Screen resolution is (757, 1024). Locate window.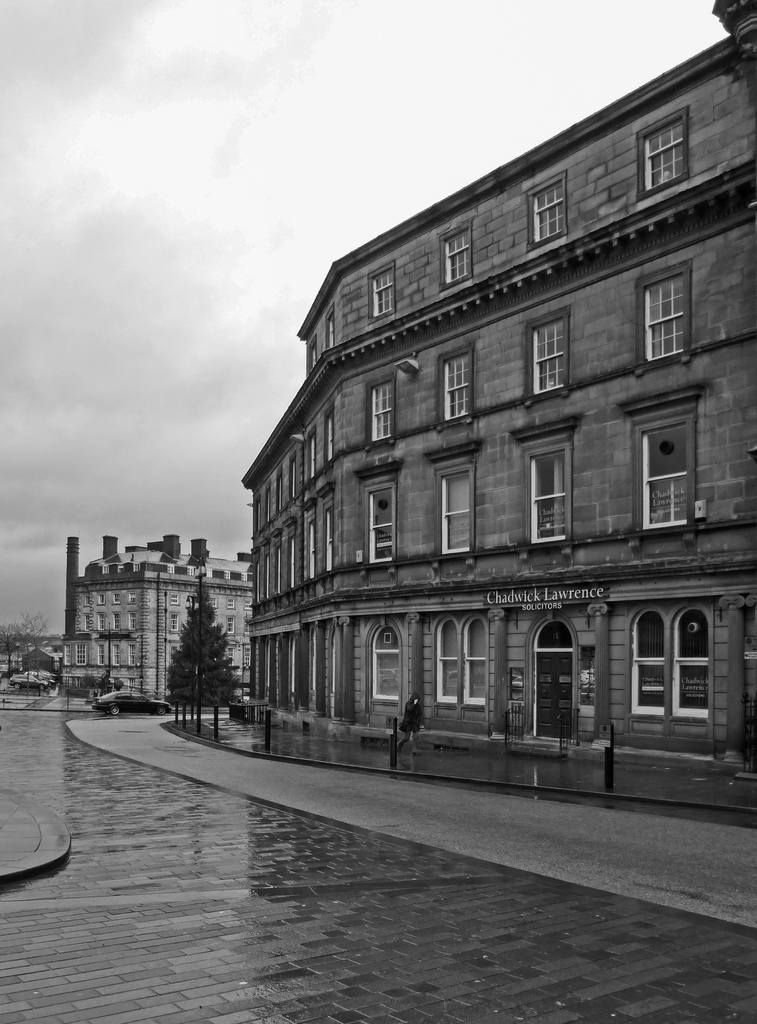
324:305:331:347.
